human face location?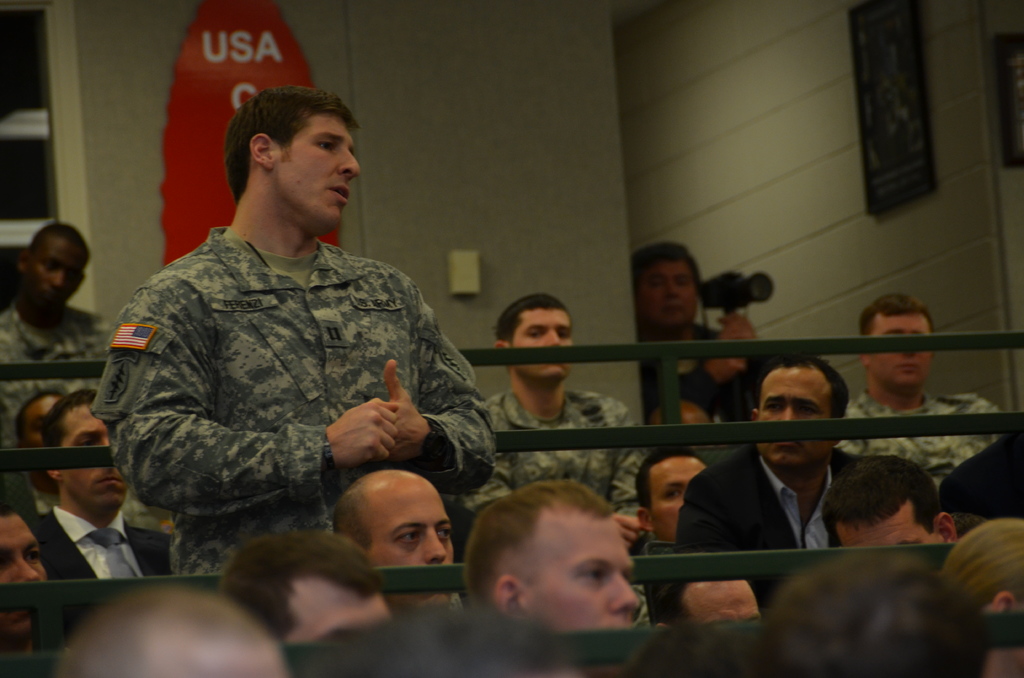
(532, 515, 634, 624)
